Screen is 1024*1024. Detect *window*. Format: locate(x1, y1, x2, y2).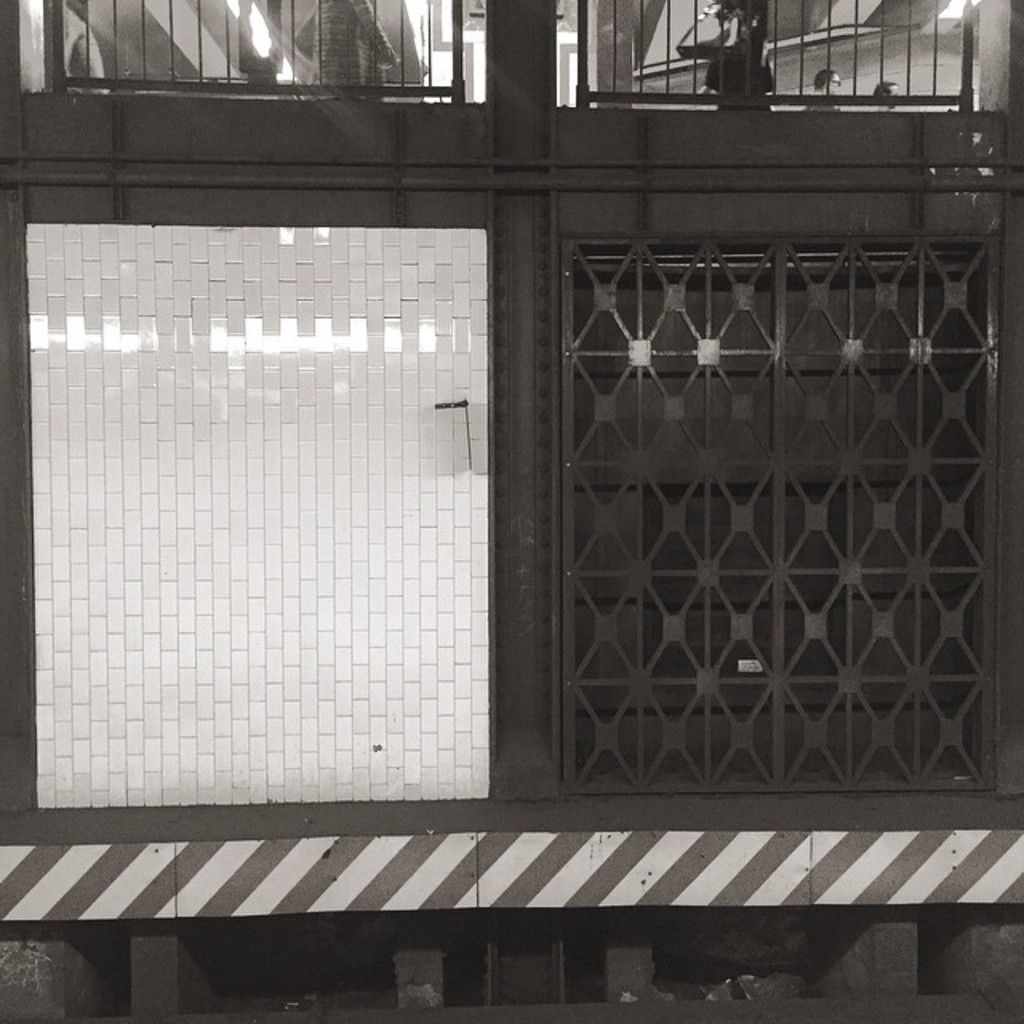
locate(536, 242, 1002, 786).
